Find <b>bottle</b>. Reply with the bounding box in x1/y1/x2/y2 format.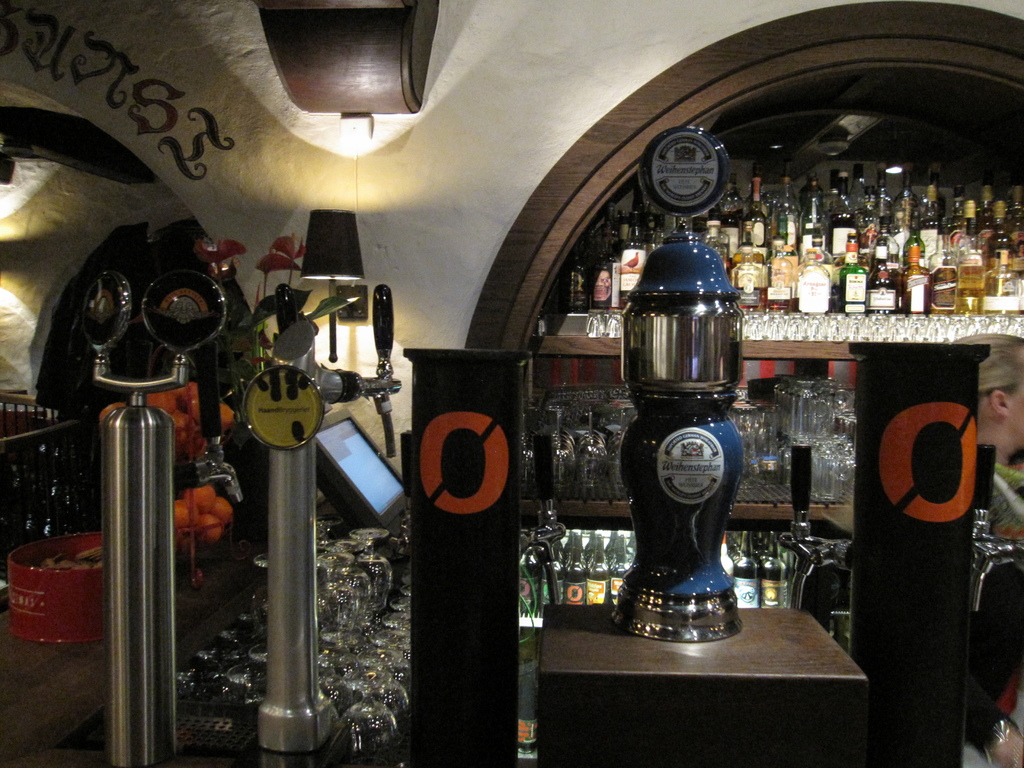
726/188/742/240.
